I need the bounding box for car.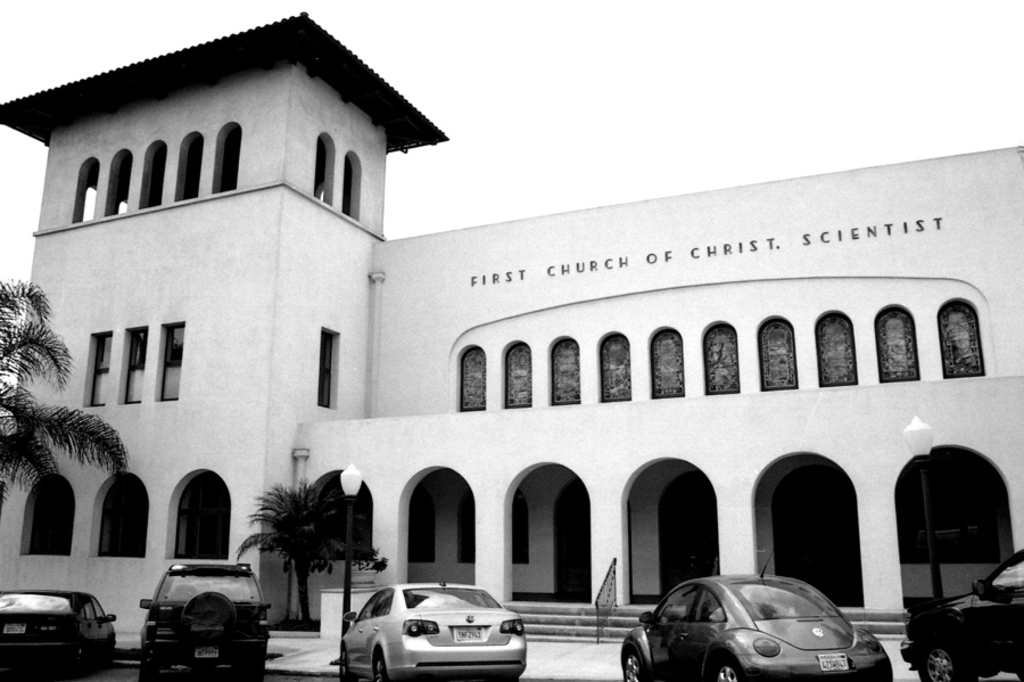
Here it is: 0, 589, 116, 681.
